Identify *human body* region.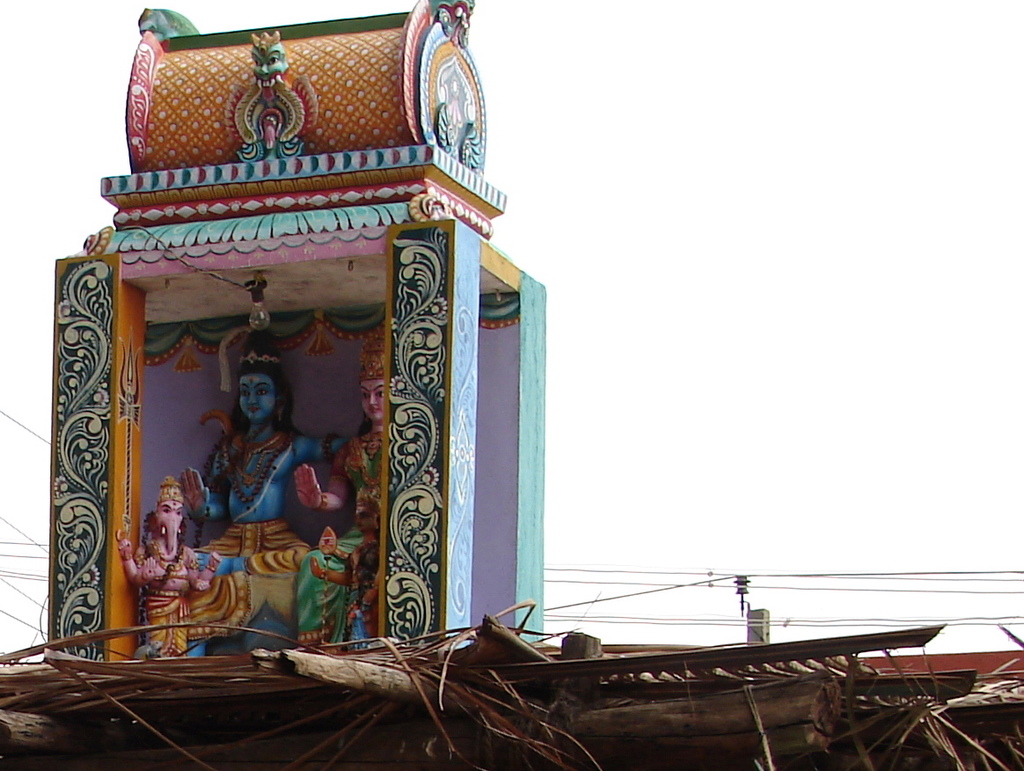
Region: Rect(298, 341, 390, 657).
